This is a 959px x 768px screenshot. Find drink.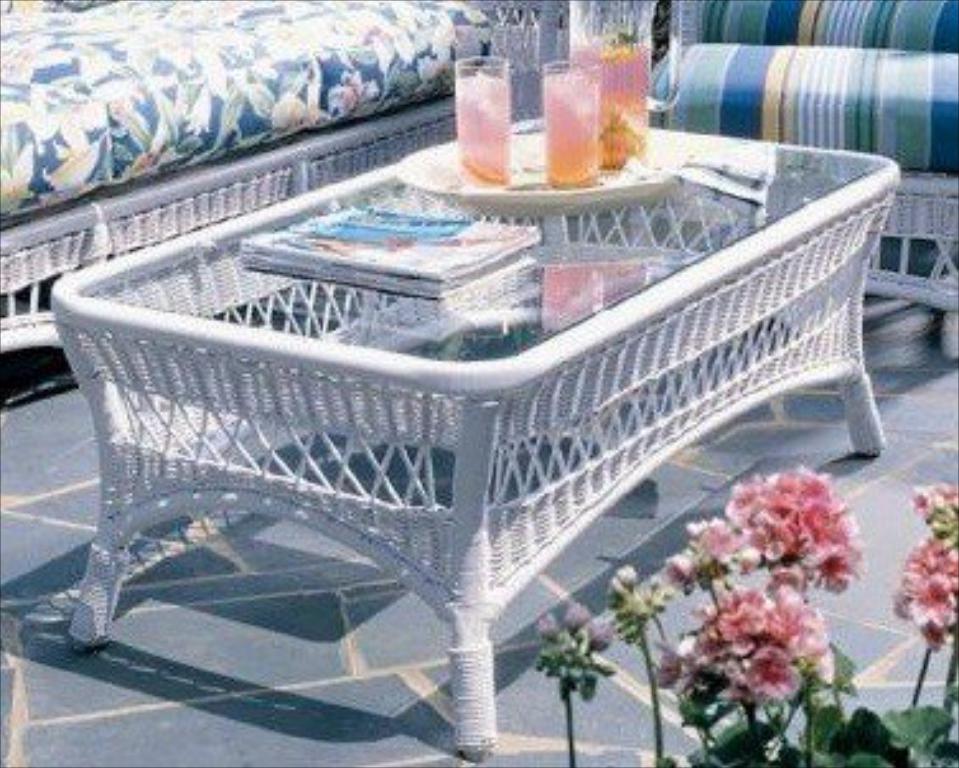
Bounding box: [x1=453, y1=66, x2=509, y2=188].
